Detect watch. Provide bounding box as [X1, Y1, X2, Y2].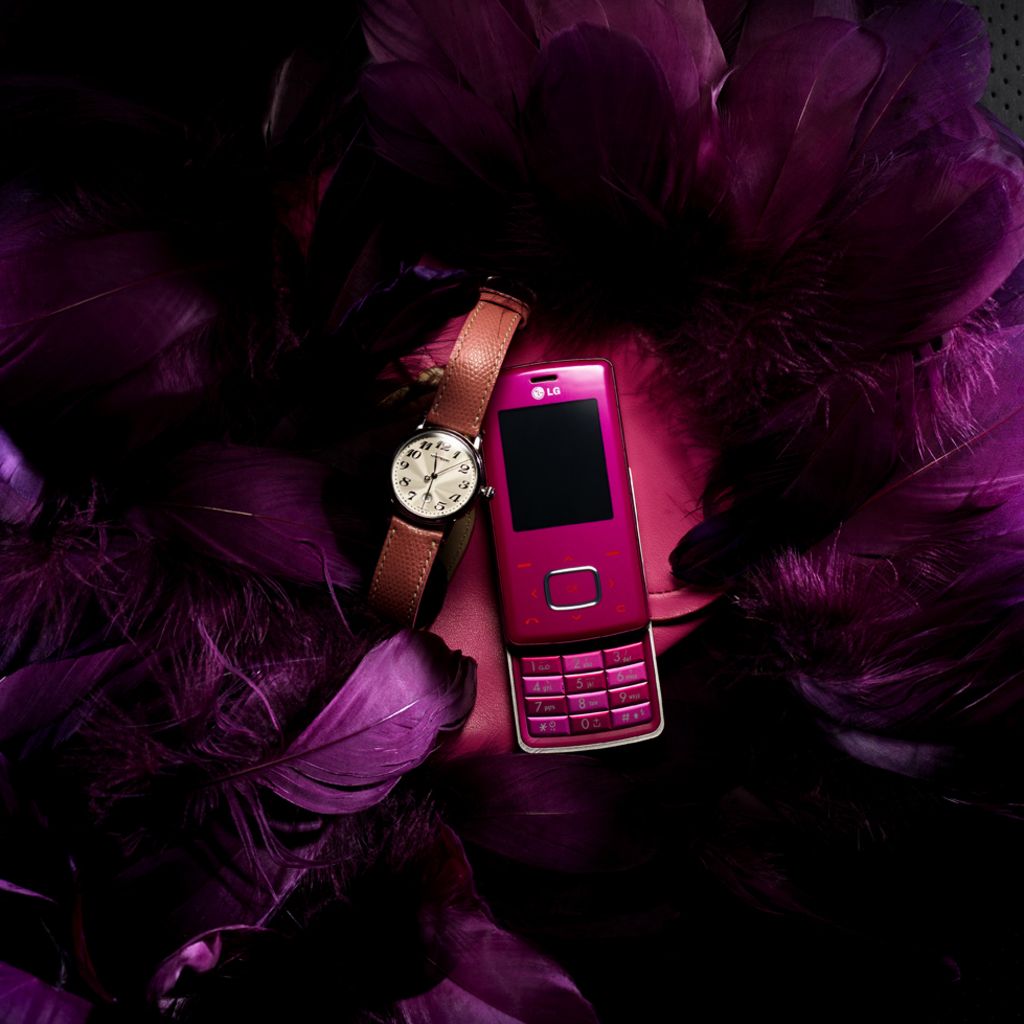
[359, 266, 525, 639].
